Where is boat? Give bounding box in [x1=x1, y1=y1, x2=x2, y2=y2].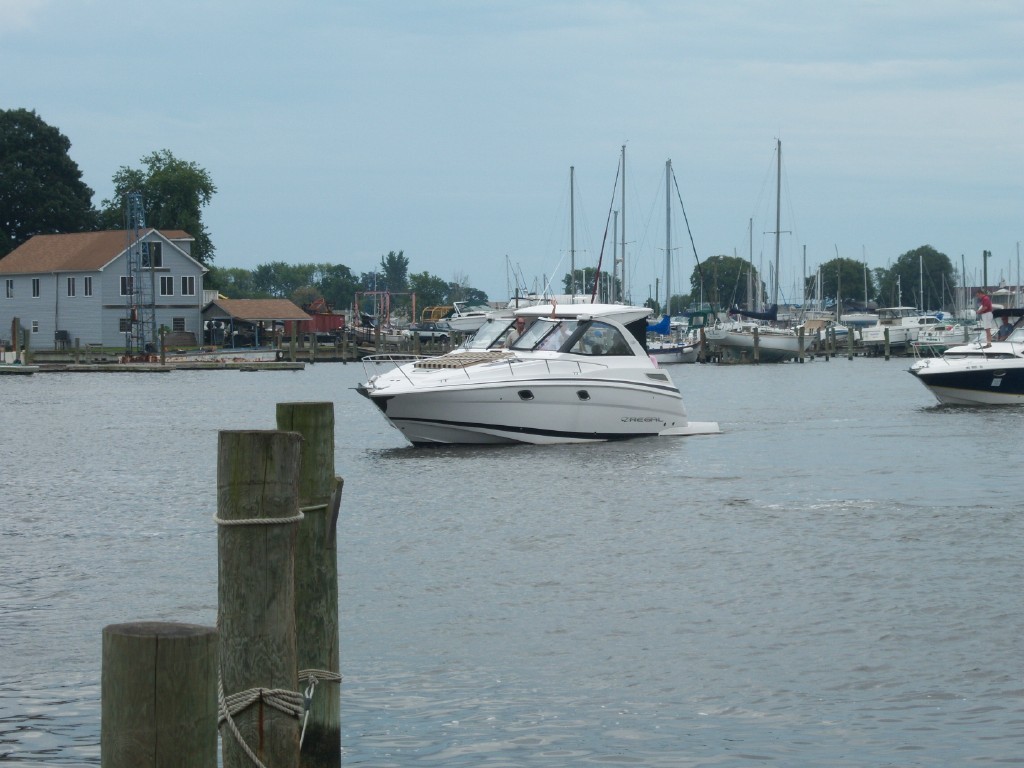
[x1=907, y1=235, x2=1023, y2=409].
